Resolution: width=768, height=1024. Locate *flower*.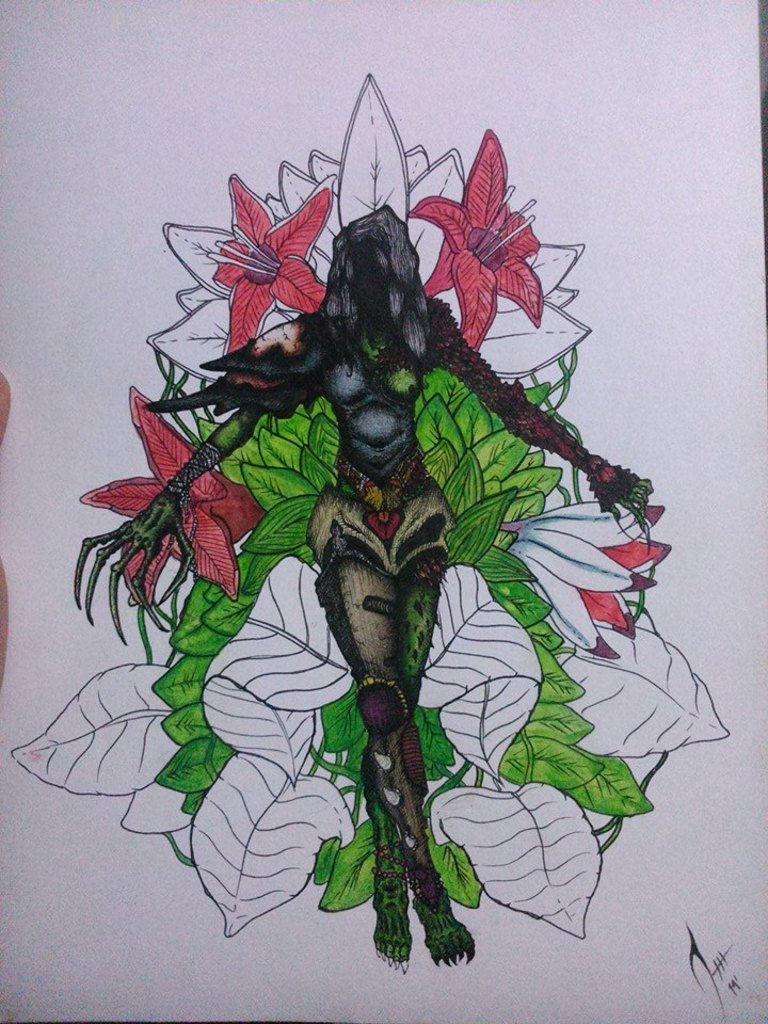
[417, 140, 549, 334].
